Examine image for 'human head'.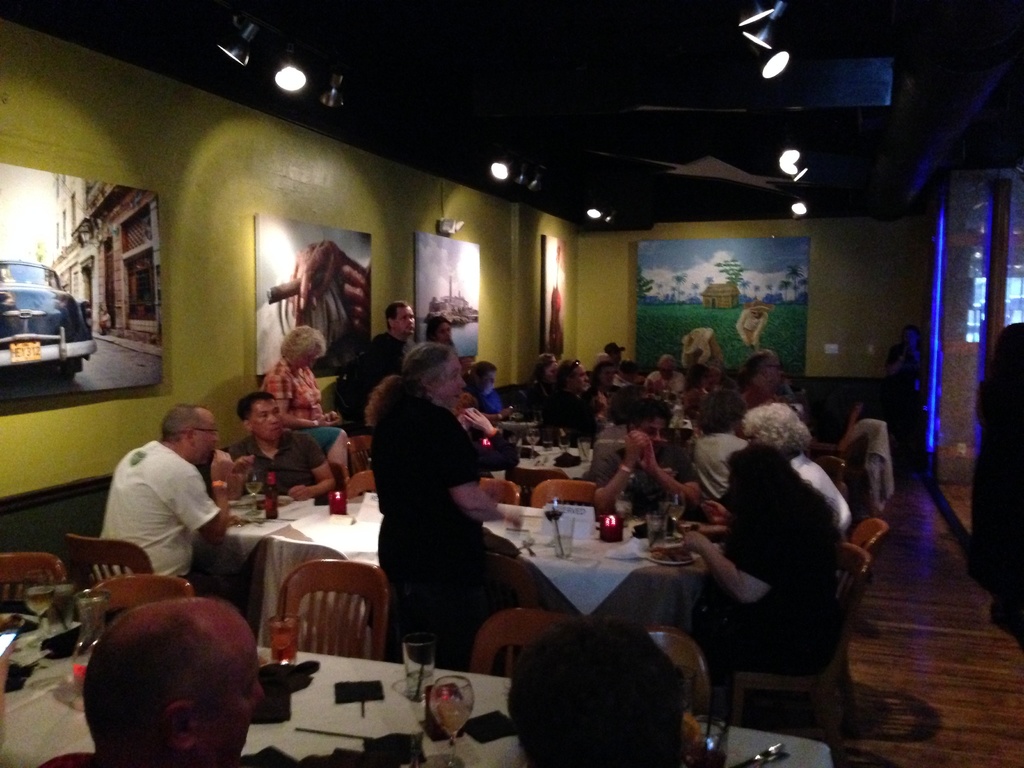
Examination result: region(681, 333, 697, 355).
